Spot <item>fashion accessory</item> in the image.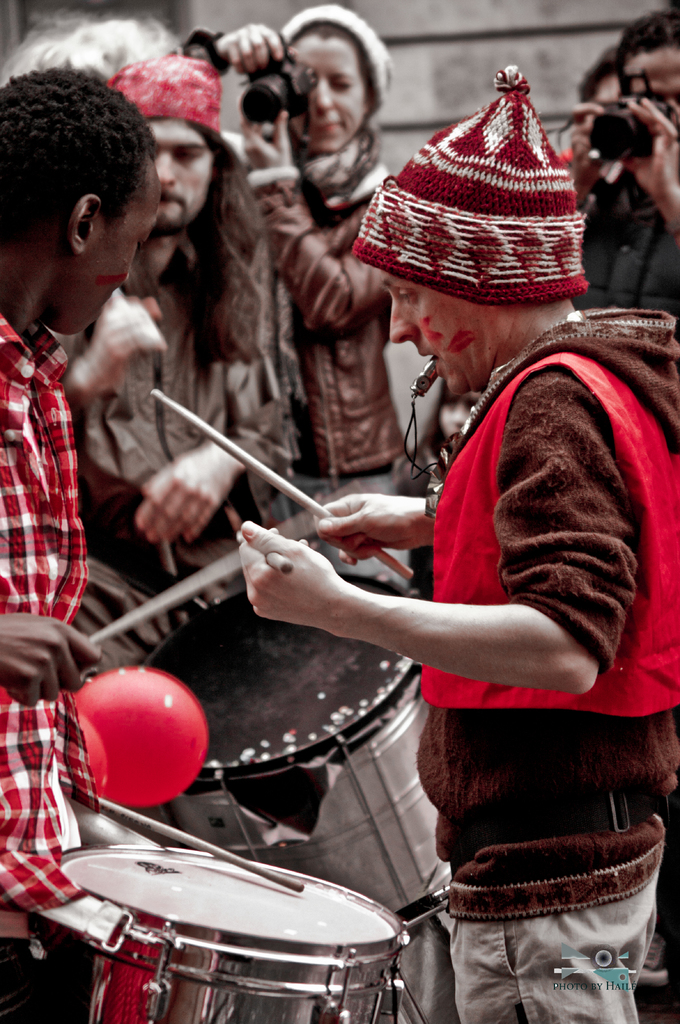
<item>fashion accessory</item> found at Rect(271, 1, 402, 124).
